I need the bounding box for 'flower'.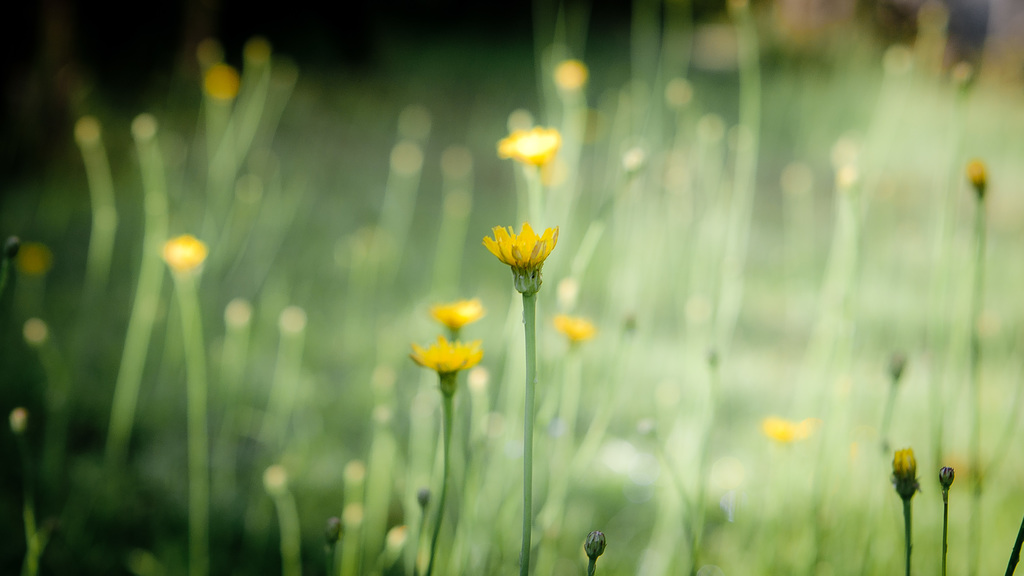
Here it is: {"x1": 471, "y1": 203, "x2": 561, "y2": 299}.
